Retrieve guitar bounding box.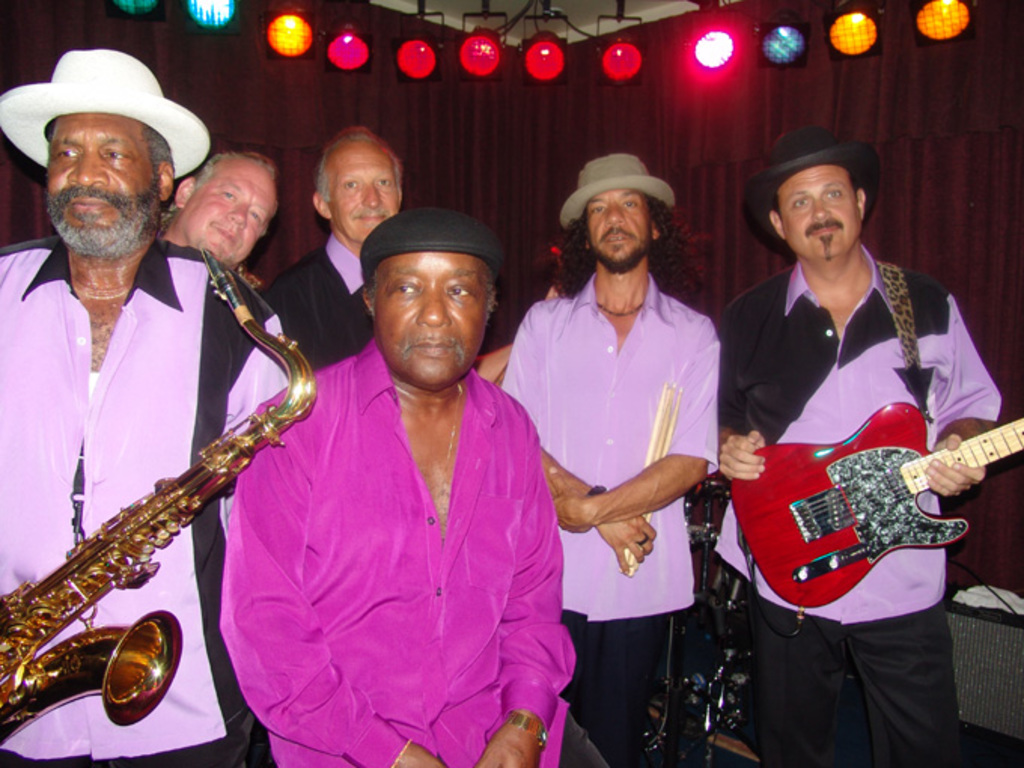
Bounding box: (x1=727, y1=392, x2=1022, y2=607).
